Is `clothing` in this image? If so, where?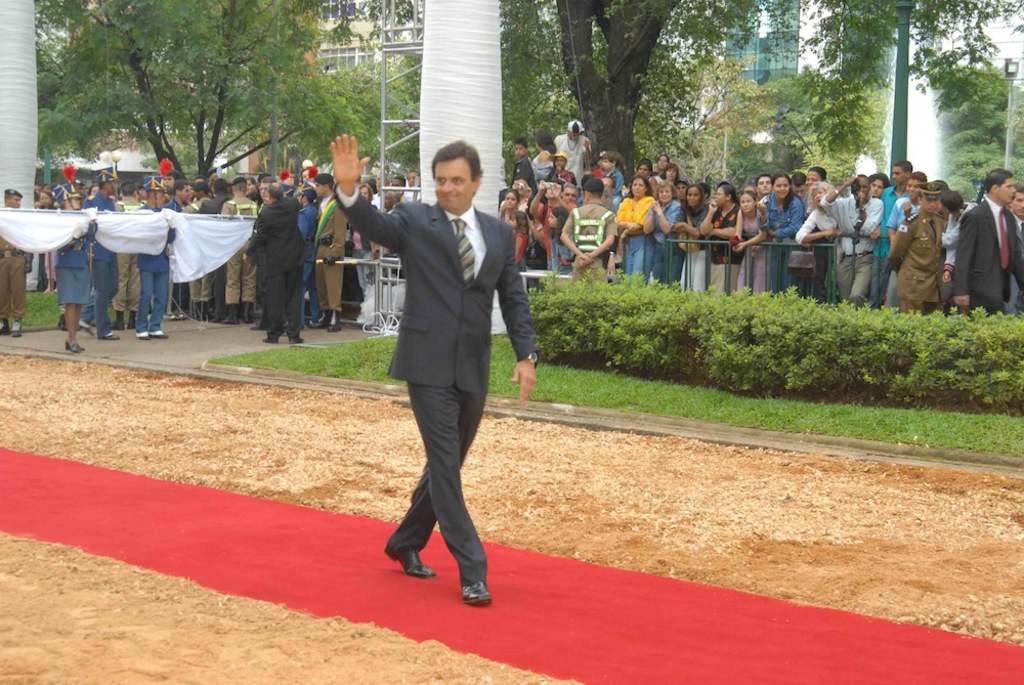
Yes, at crop(549, 133, 589, 190).
